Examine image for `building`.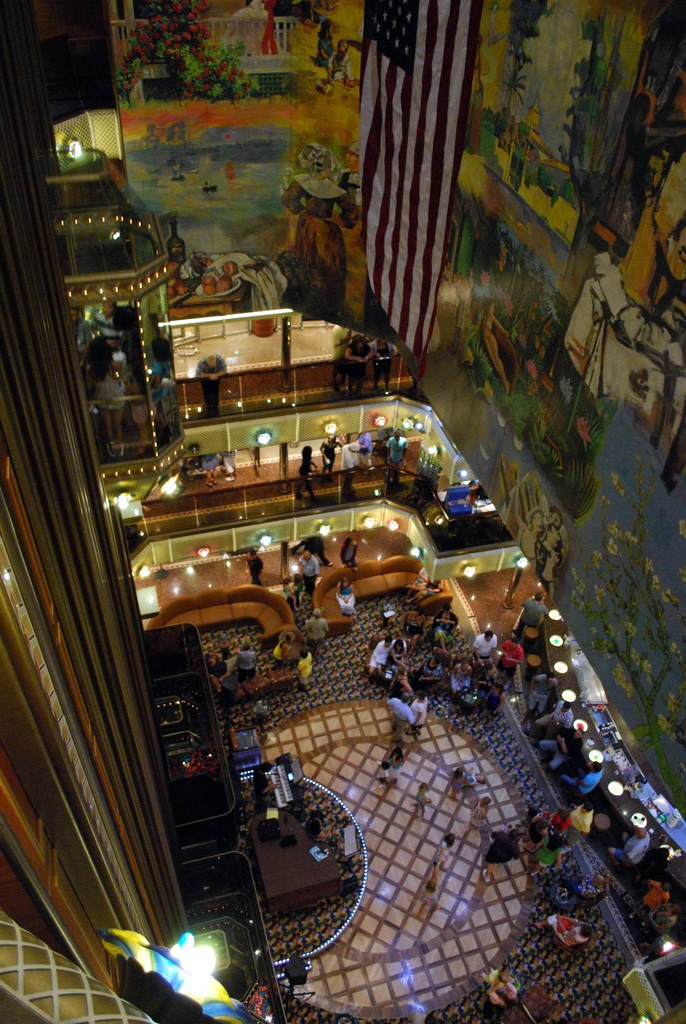
Examination result: bbox(0, 0, 685, 1023).
